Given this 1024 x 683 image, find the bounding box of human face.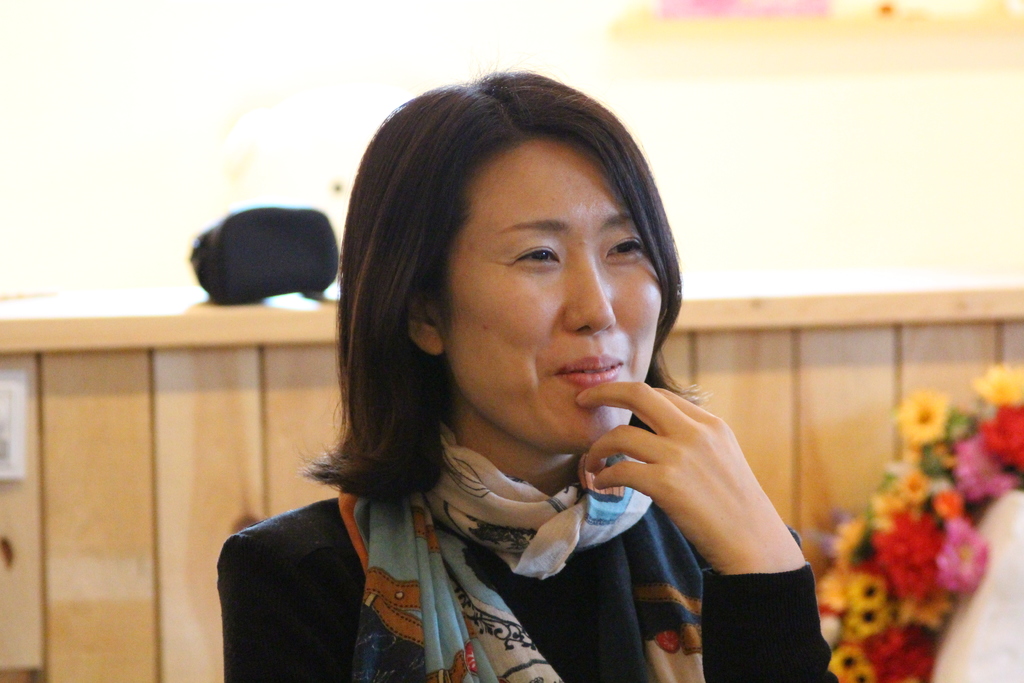
pyautogui.locateOnScreen(447, 130, 660, 453).
